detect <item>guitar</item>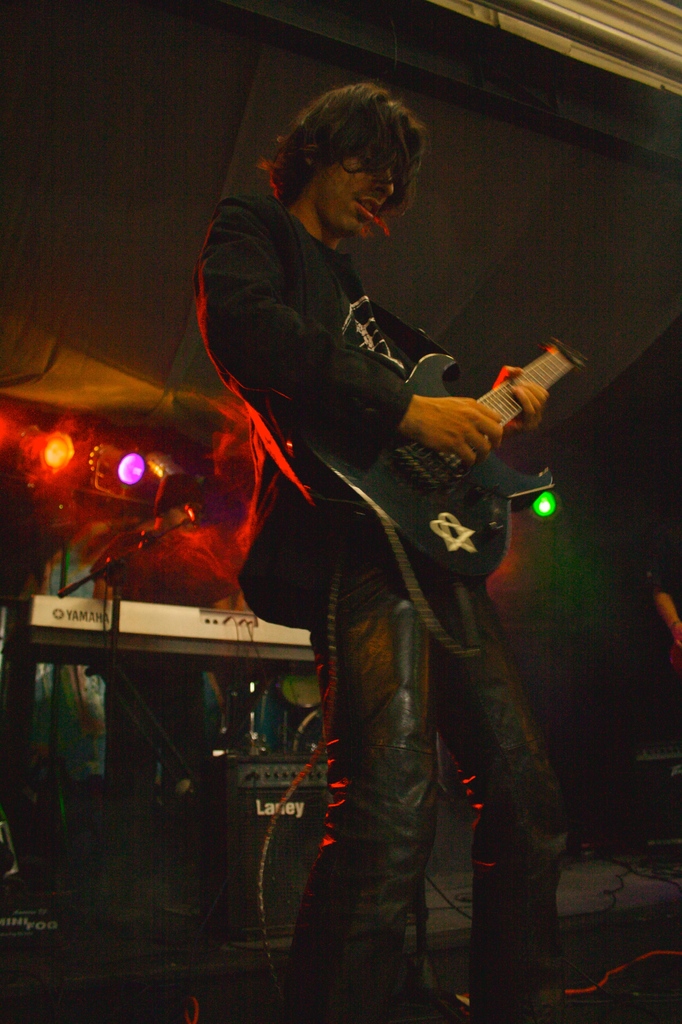
(318, 339, 589, 586)
